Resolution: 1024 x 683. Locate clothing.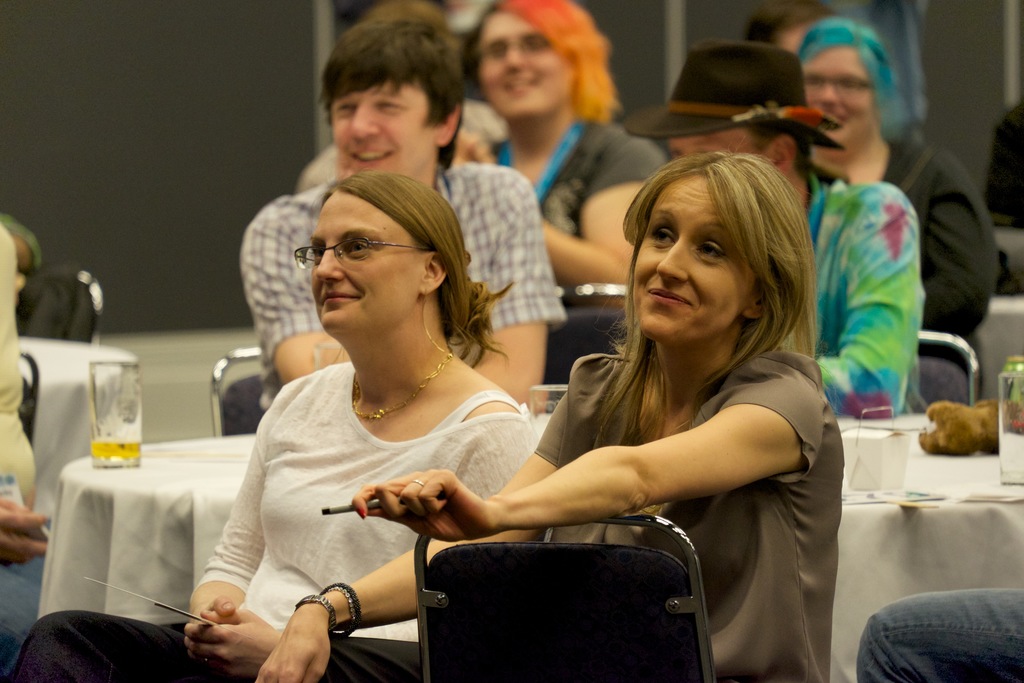
<box>803,184,932,411</box>.
